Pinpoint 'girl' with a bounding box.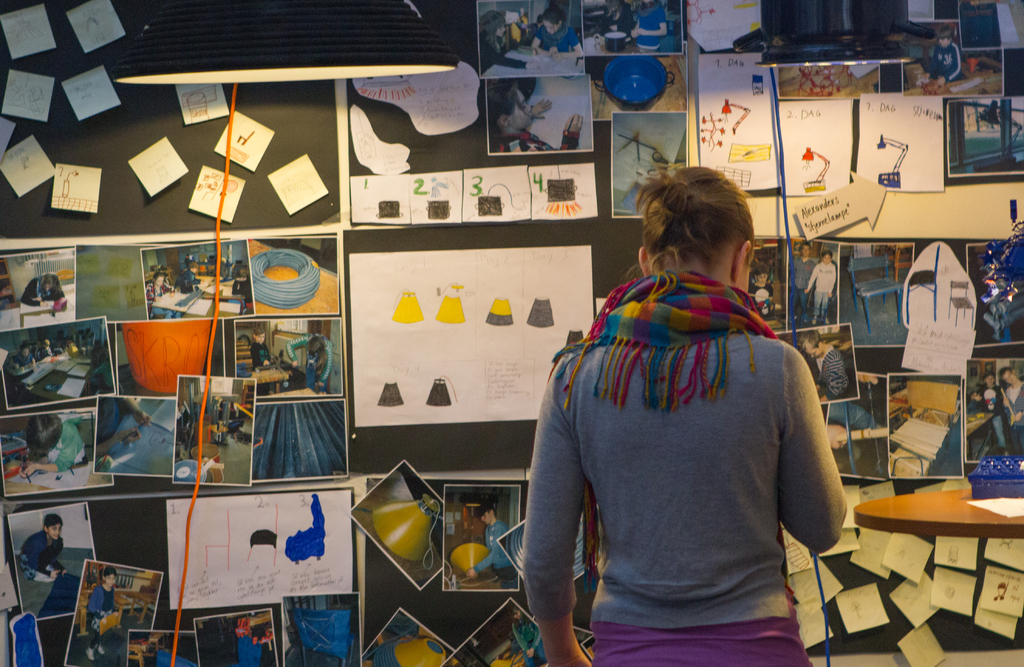
523 166 844 666.
